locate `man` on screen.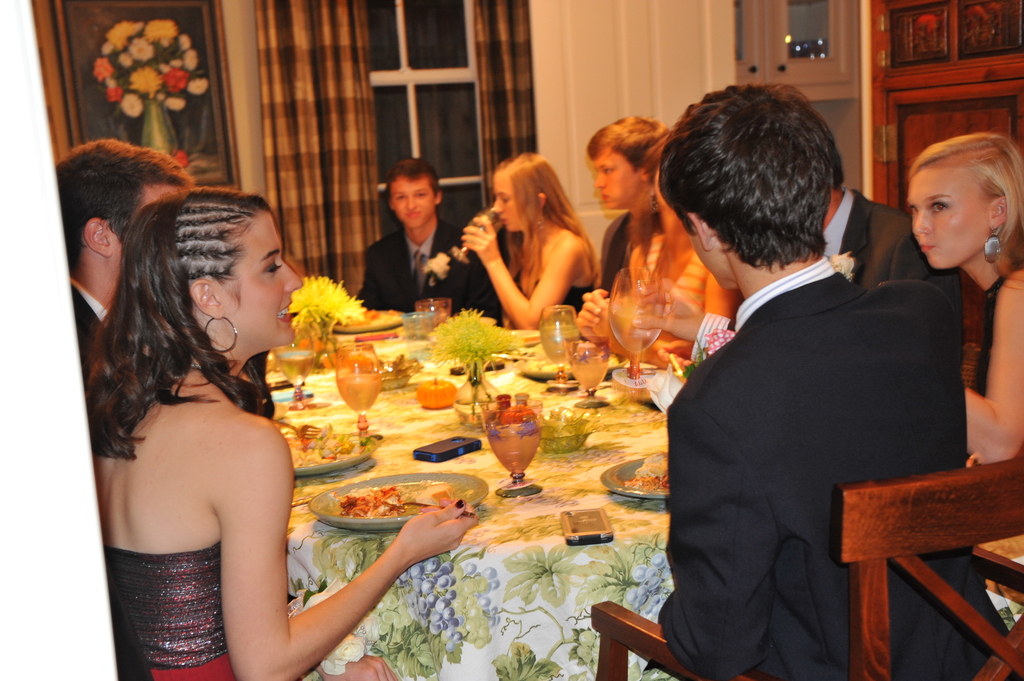
On screen at <bbox>584, 114, 681, 294</bbox>.
